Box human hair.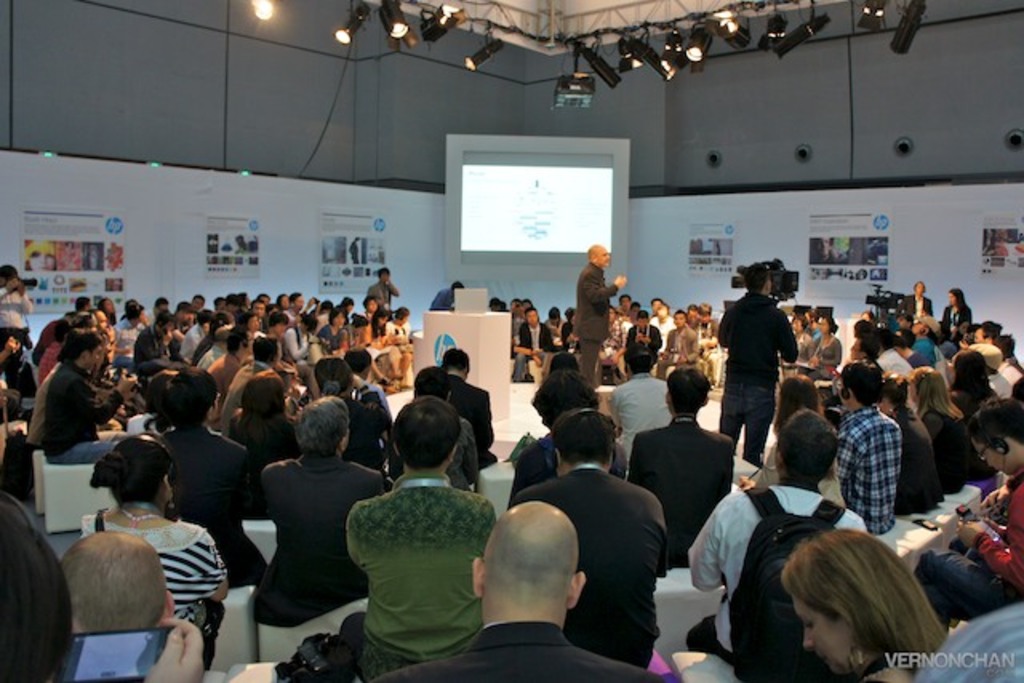
[690,302,696,314].
